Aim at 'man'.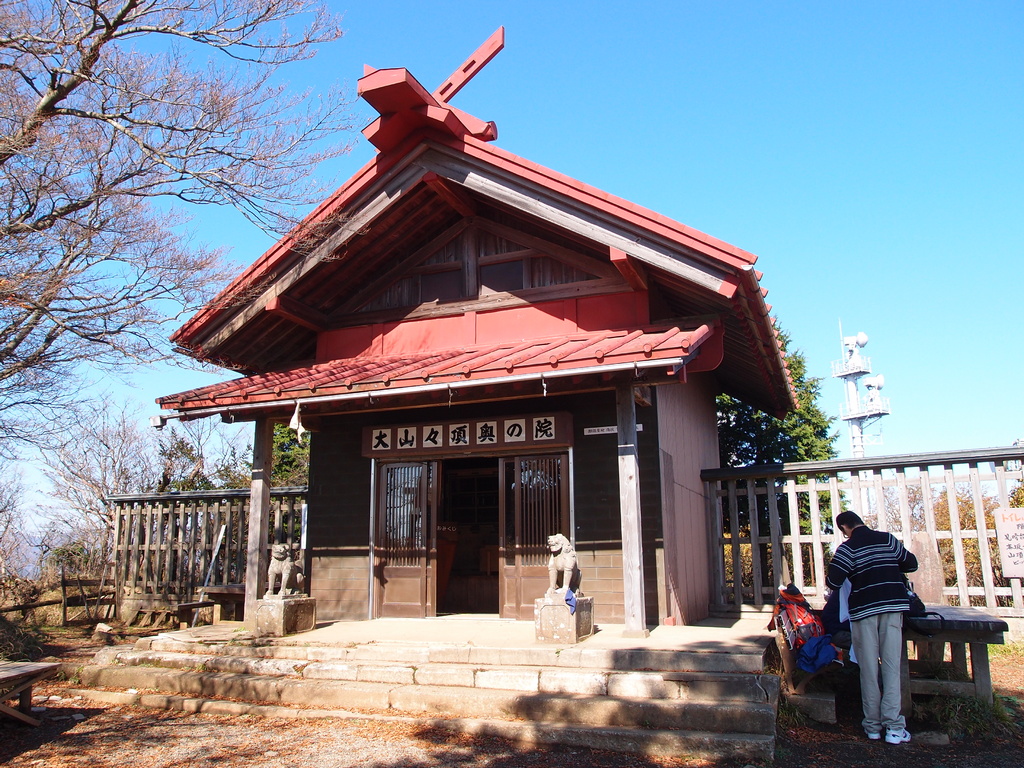
Aimed at left=818, top=506, right=957, bottom=741.
